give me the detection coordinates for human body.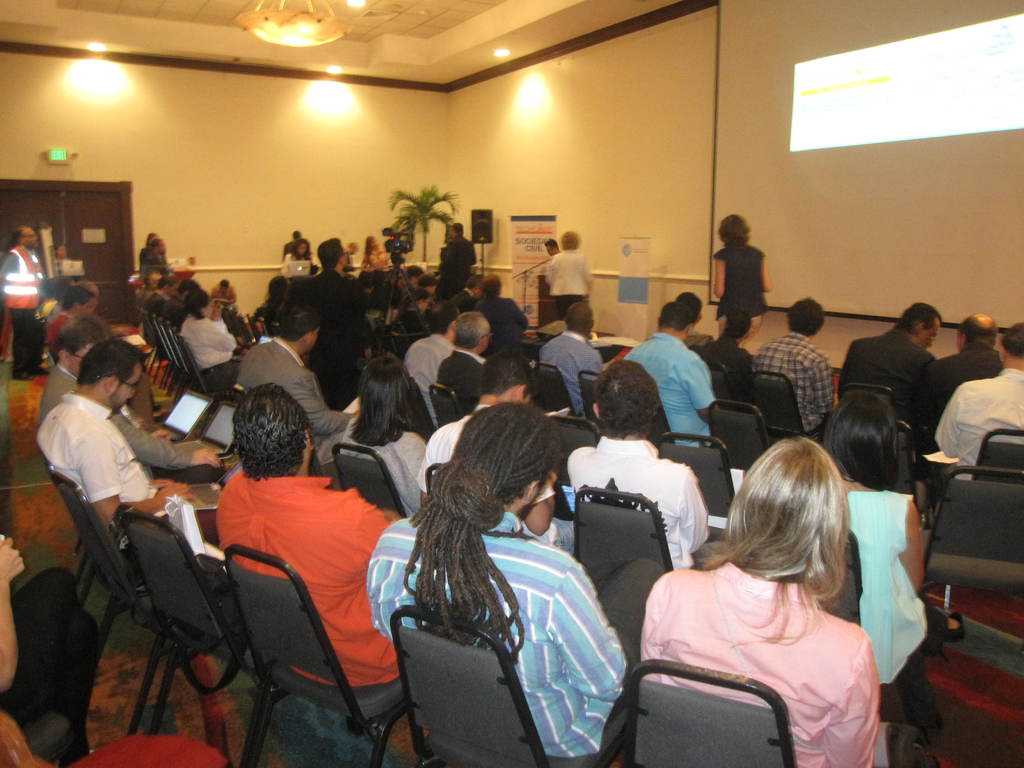
370:513:665:758.
